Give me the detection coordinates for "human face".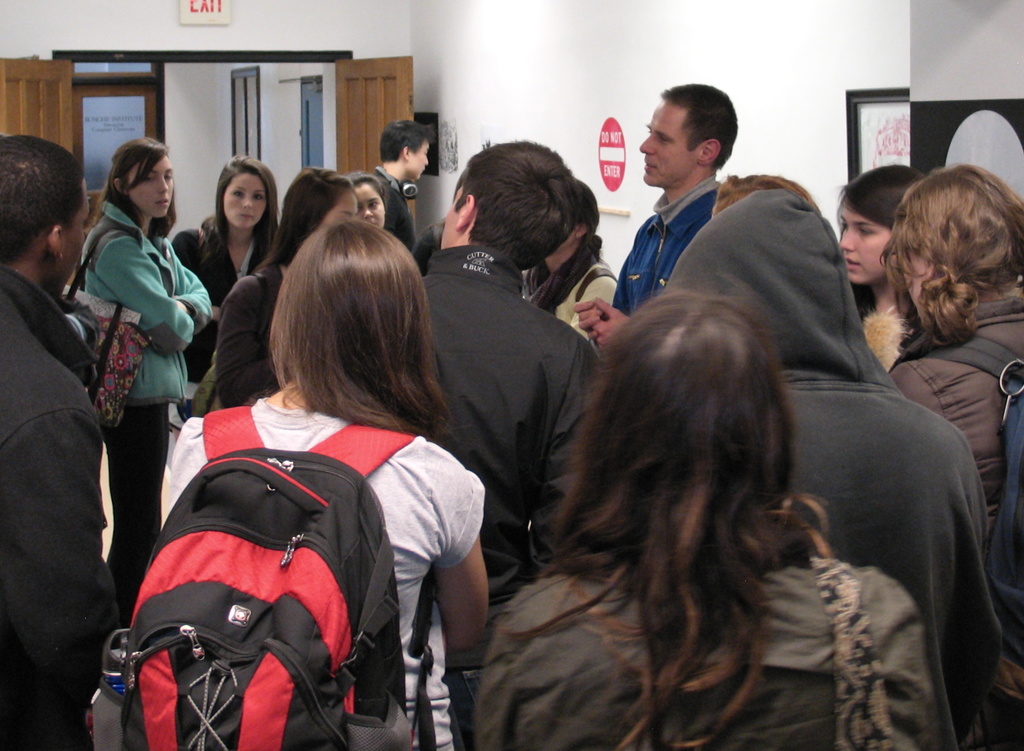
x1=647, y1=104, x2=689, y2=176.
